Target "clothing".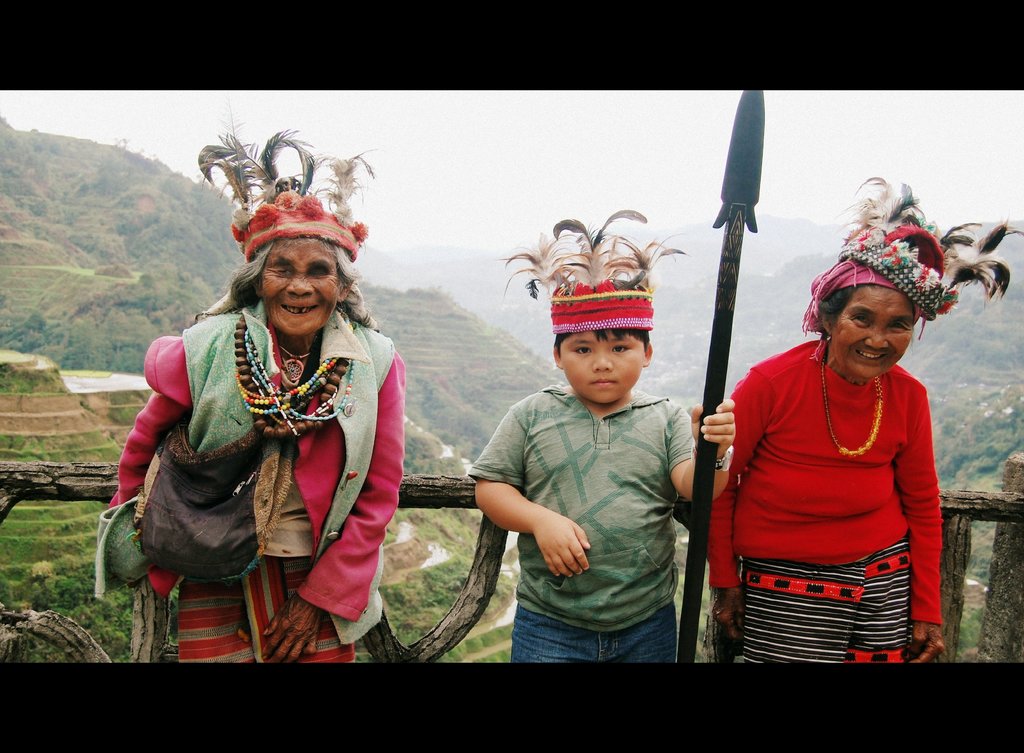
Target region: bbox=[509, 605, 669, 665].
